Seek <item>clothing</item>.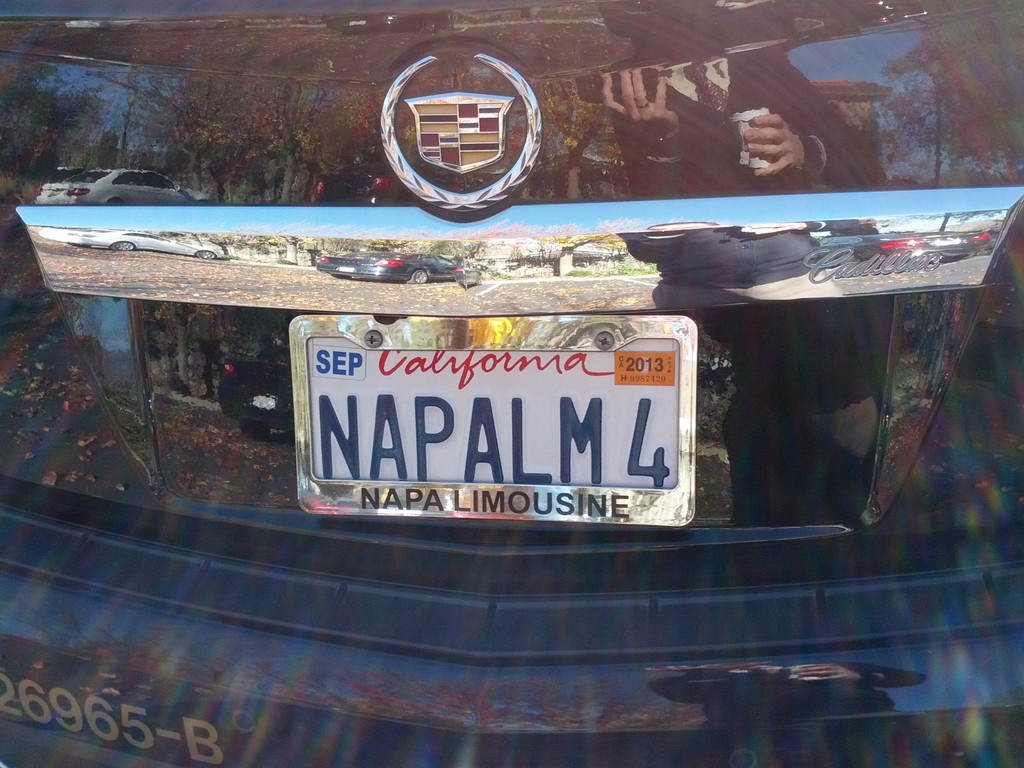
box(605, 54, 892, 524).
